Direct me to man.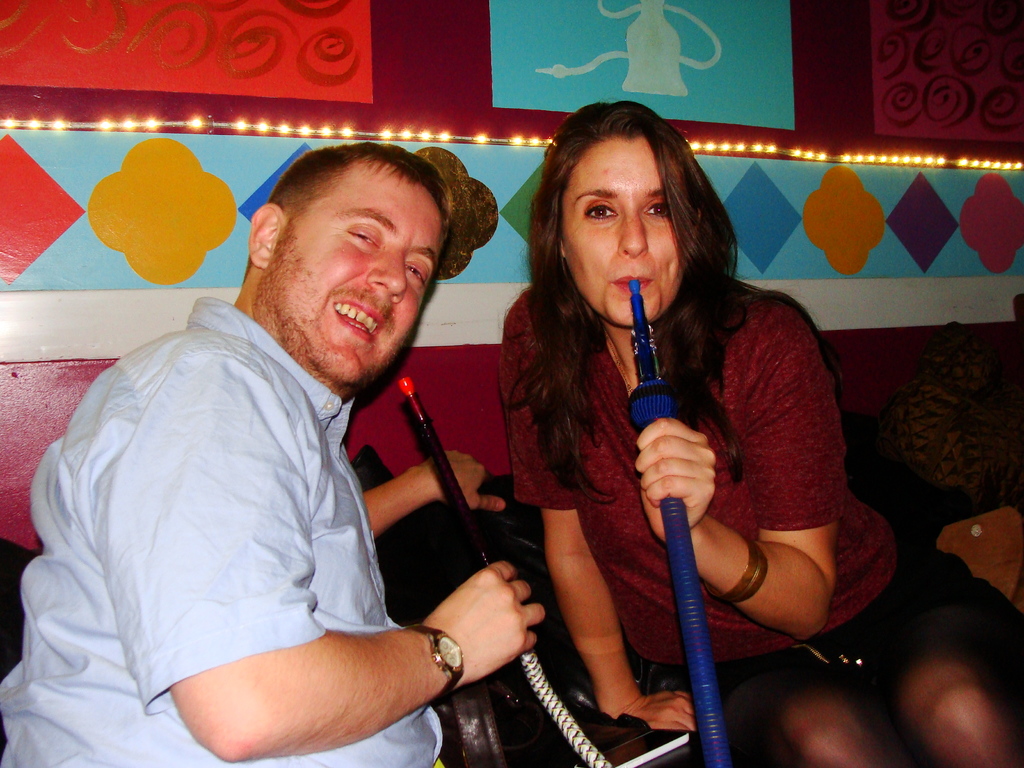
Direction: (52, 124, 572, 765).
